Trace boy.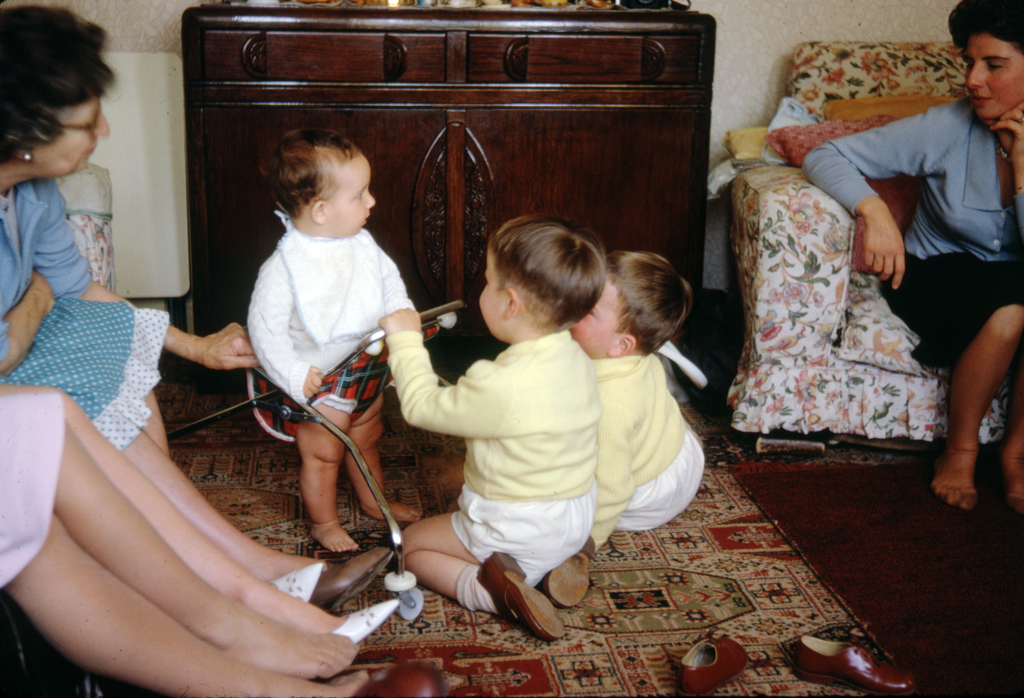
Traced to (373, 220, 604, 642).
